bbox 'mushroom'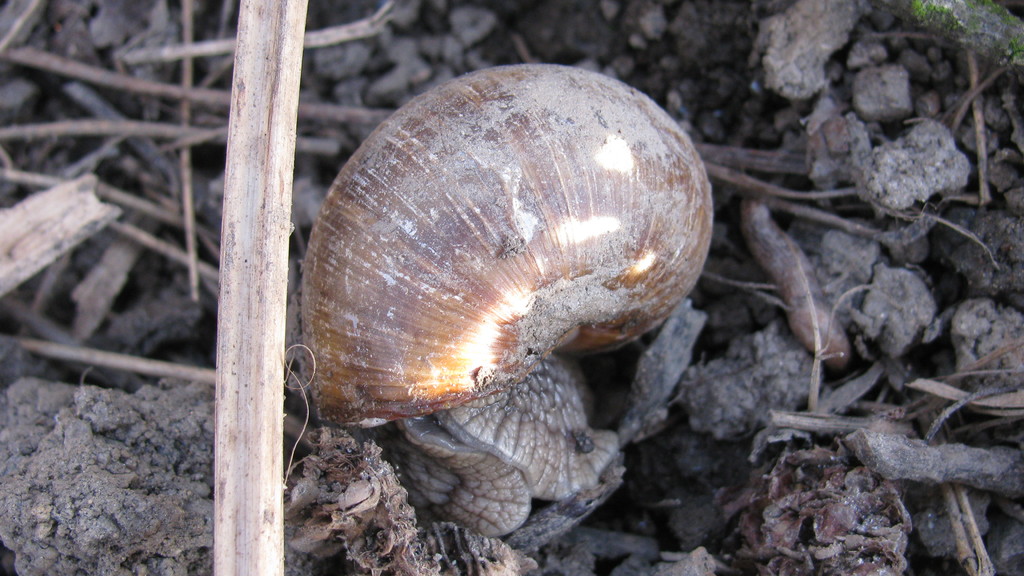
{"left": 292, "top": 56, "right": 715, "bottom": 550}
